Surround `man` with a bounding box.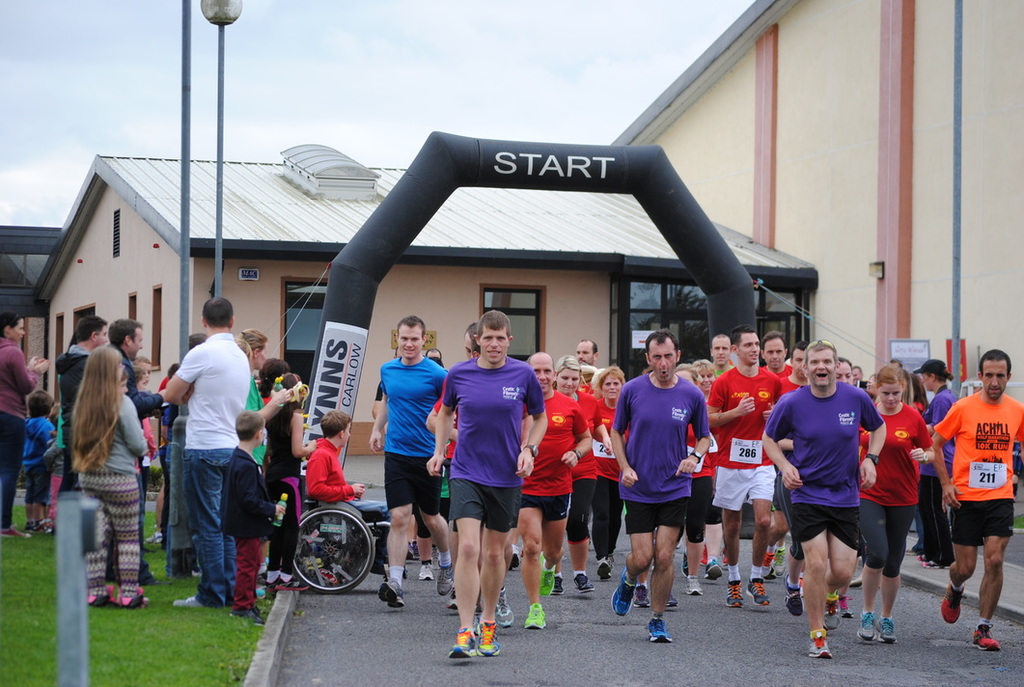
l=55, t=314, r=108, b=497.
